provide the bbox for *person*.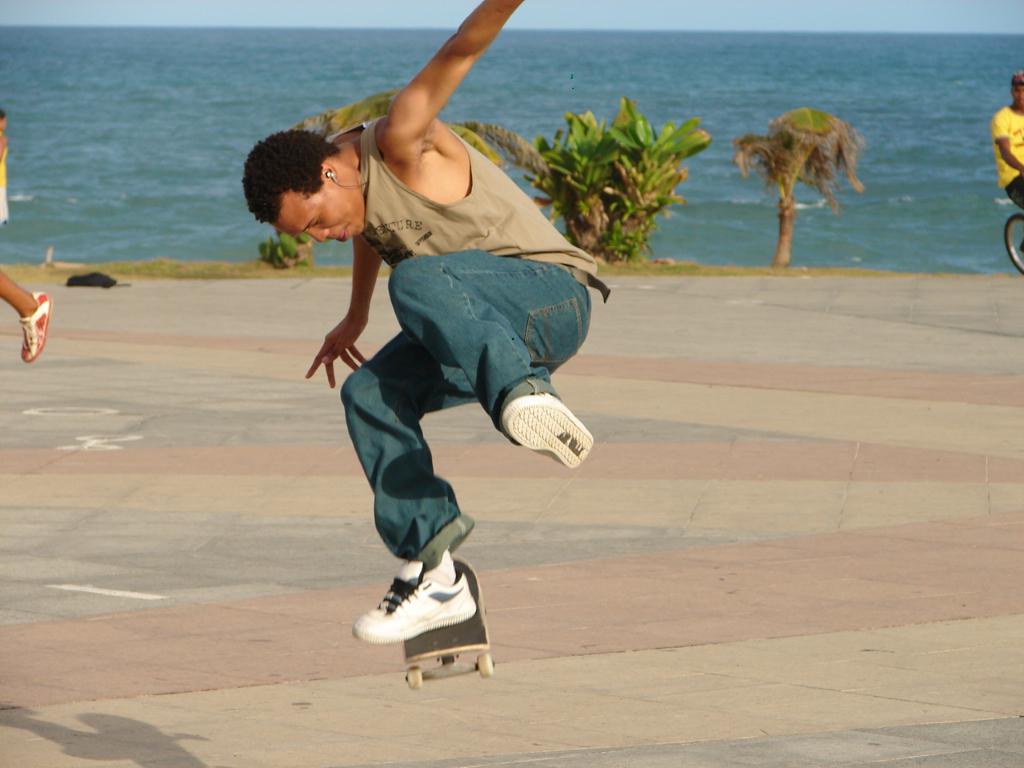
[990,78,1023,214].
